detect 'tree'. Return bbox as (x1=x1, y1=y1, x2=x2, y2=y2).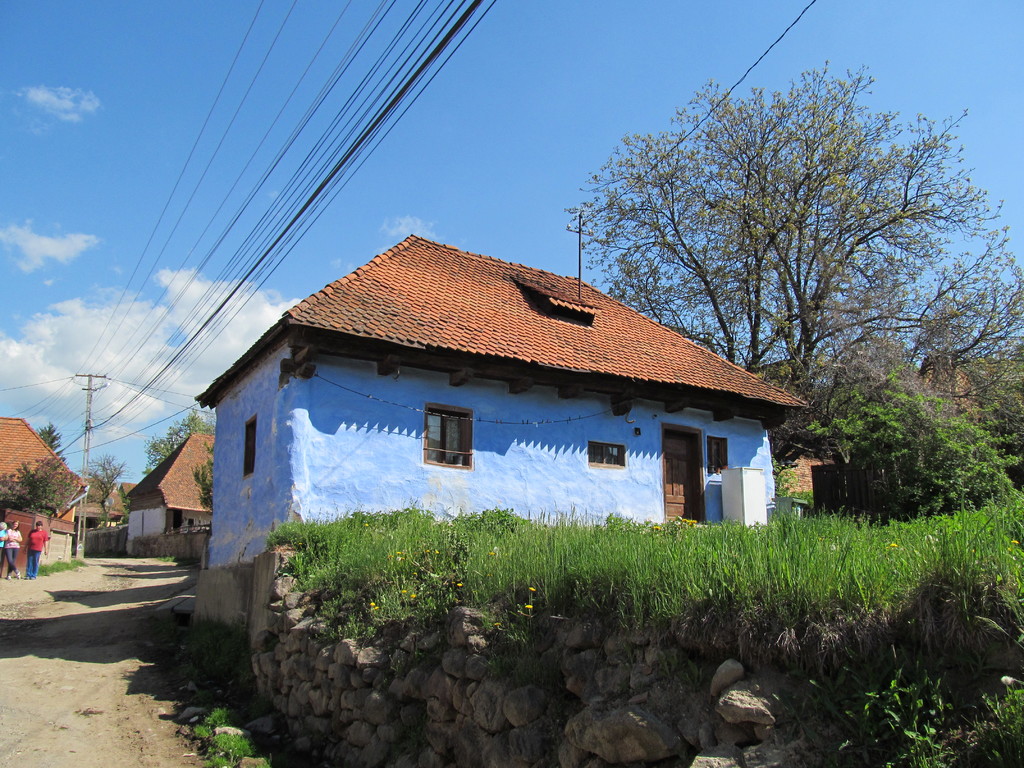
(x1=35, y1=420, x2=70, y2=463).
